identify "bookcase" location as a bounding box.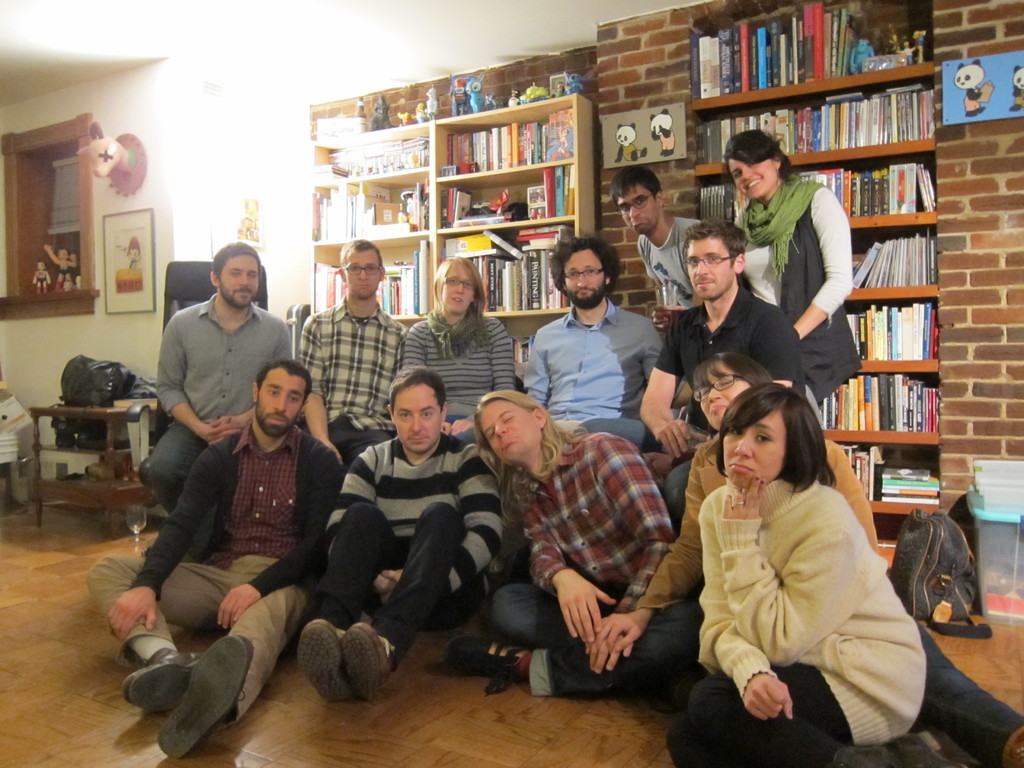
[left=435, top=95, right=596, bottom=382].
